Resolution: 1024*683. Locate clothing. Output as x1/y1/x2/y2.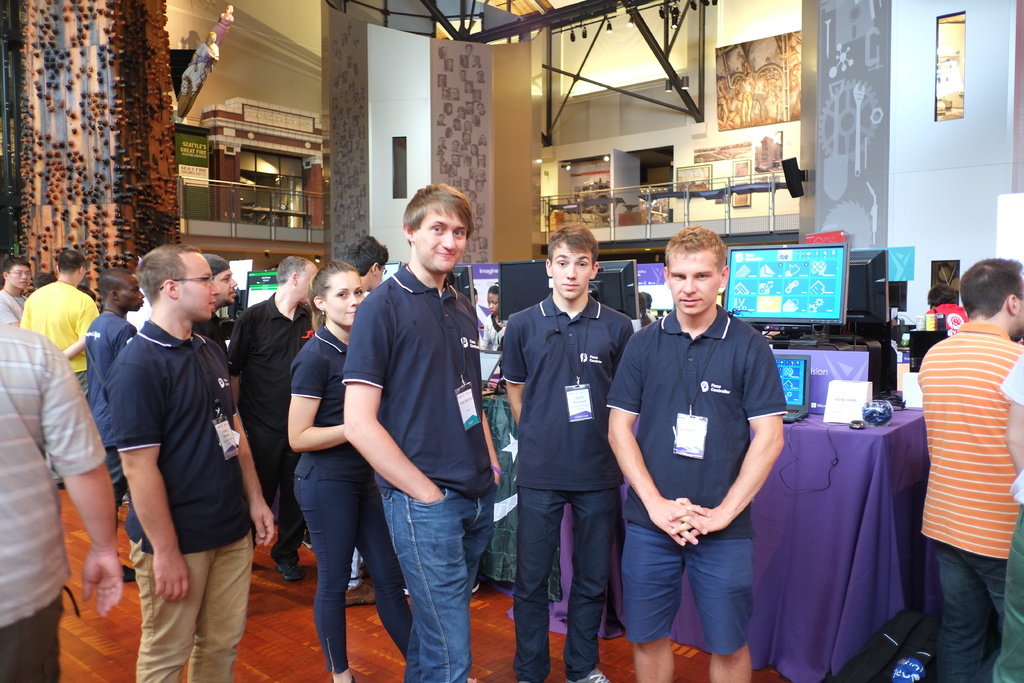
224/295/316/545.
